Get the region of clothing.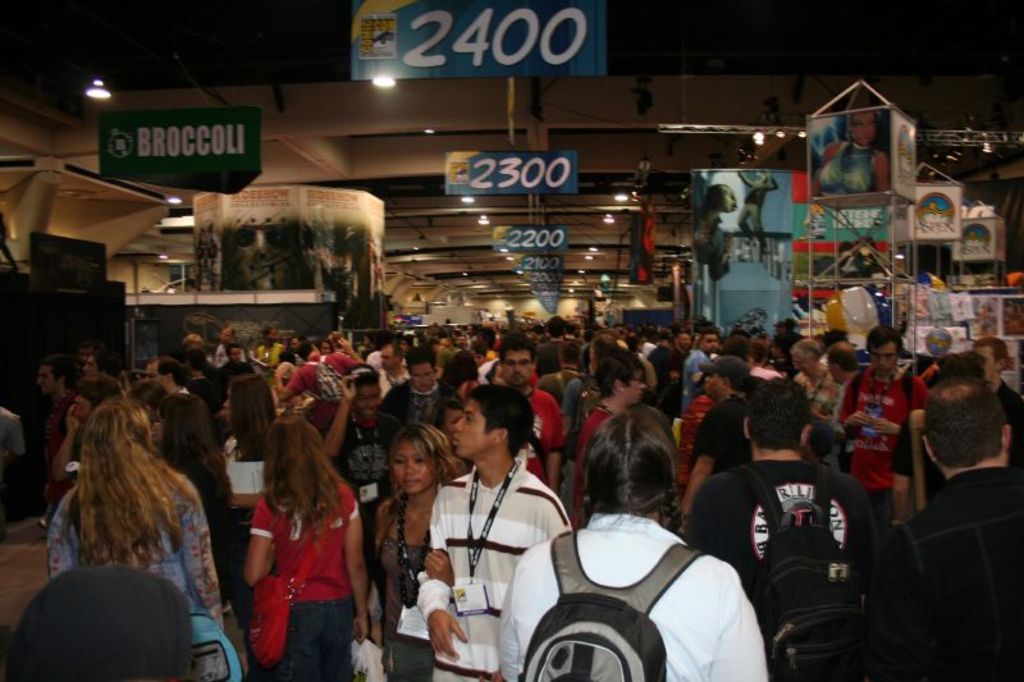
690,393,753,471.
